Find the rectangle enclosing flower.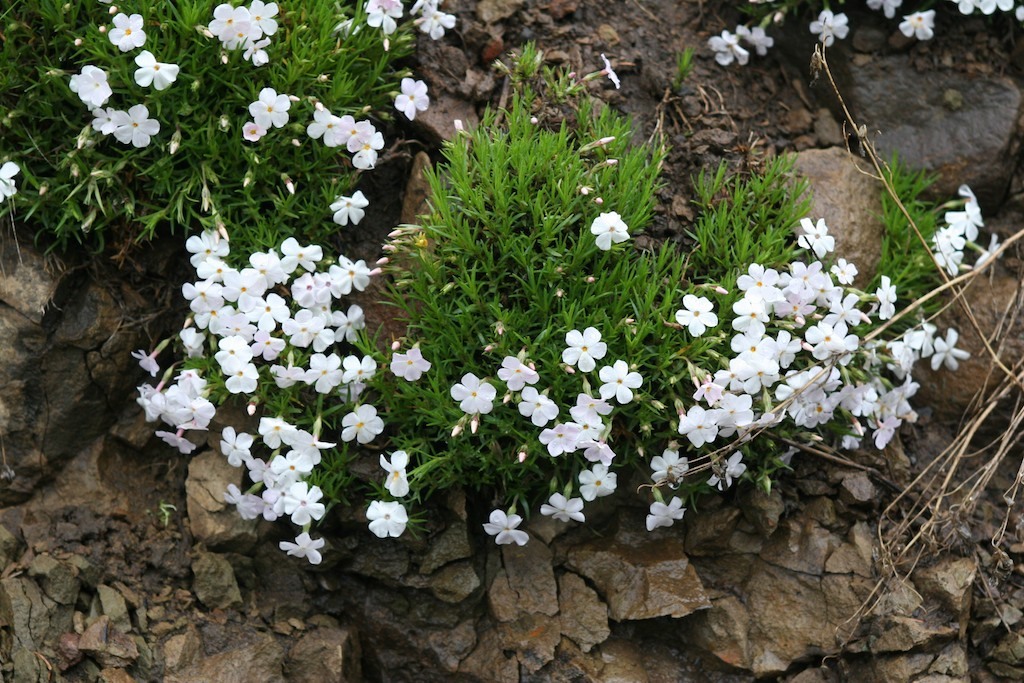
936,326,969,372.
